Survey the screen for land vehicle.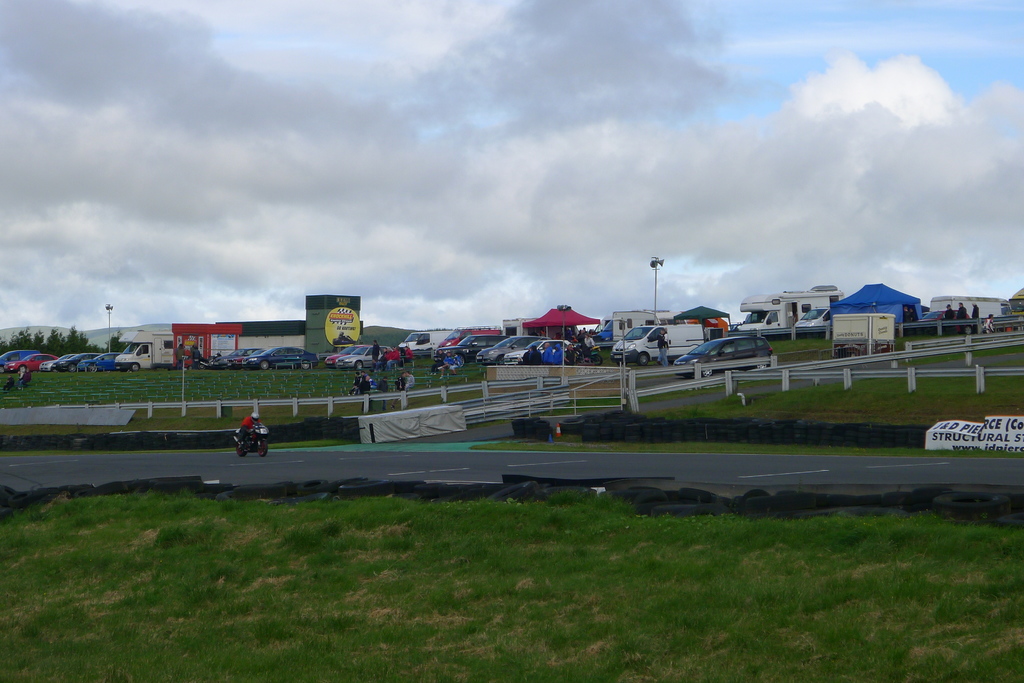
Survey found: box(516, 336, 567, 365).
